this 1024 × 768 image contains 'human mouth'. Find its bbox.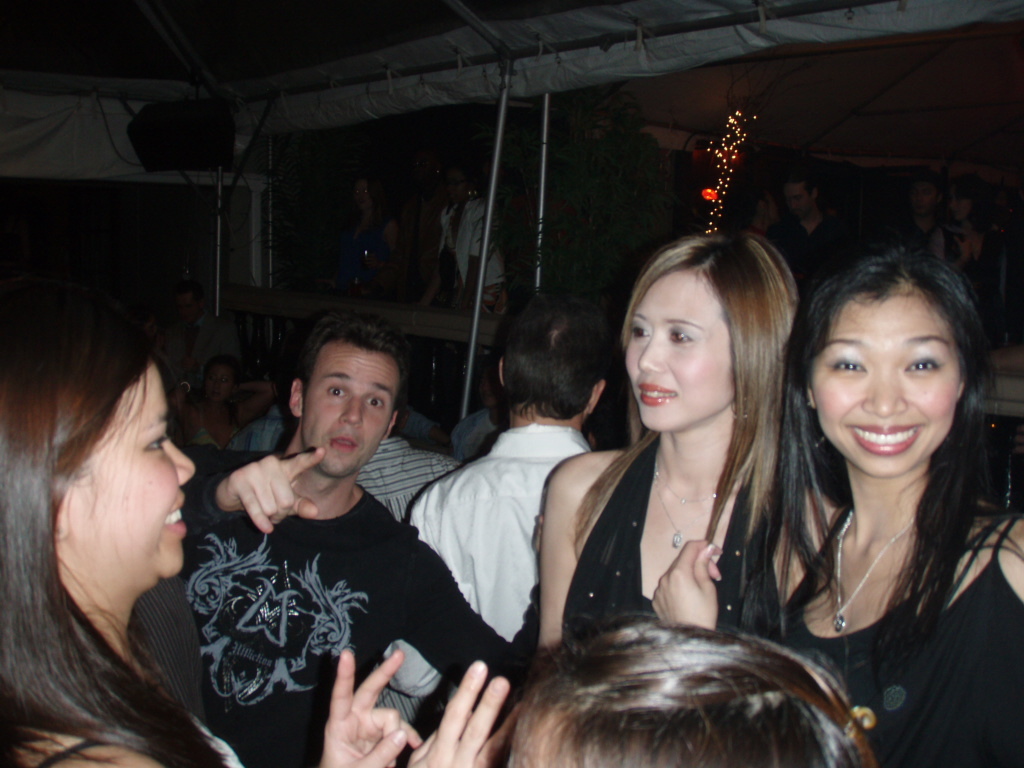
rect(159, 491, 191, 540).
